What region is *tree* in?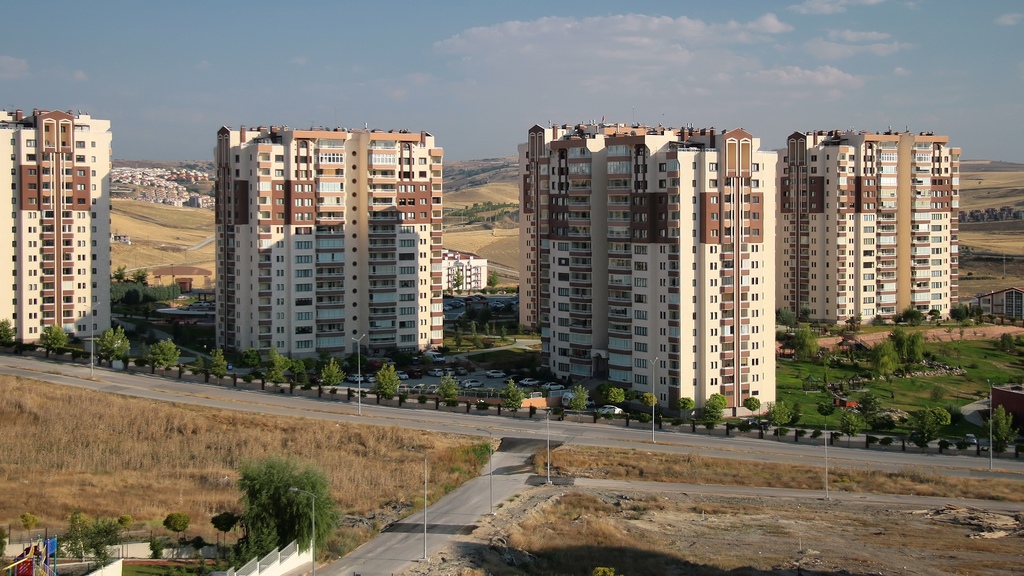
(568,385,589,424).
